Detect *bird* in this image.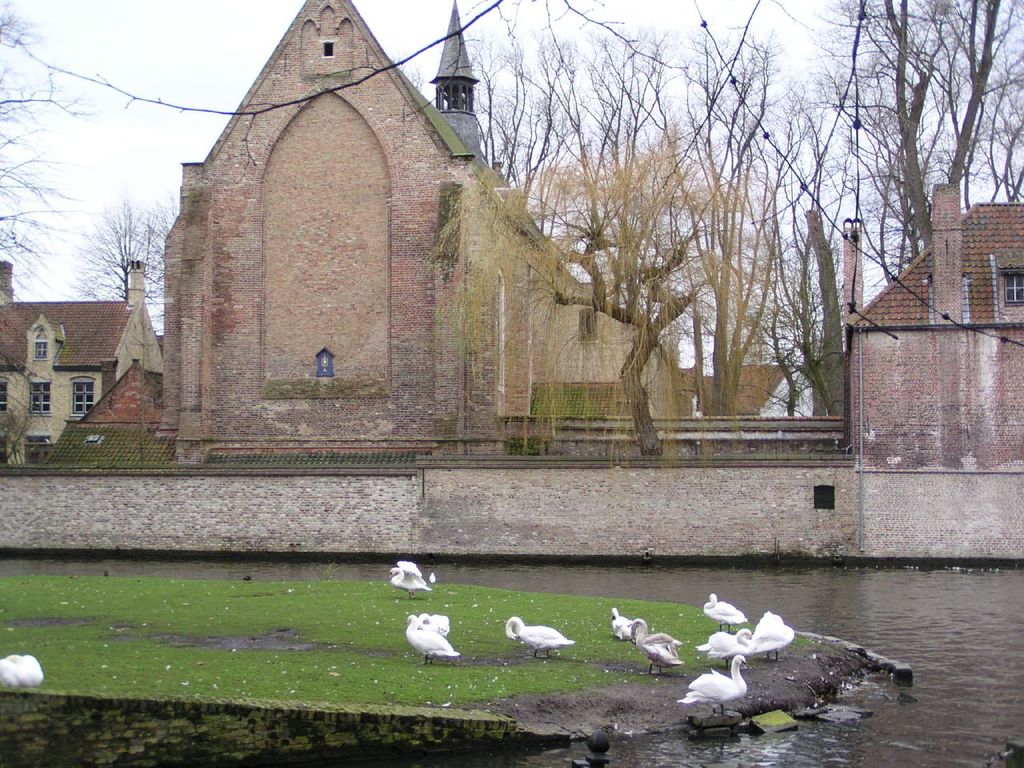
Detection: crop(626, 619, 681, 677).
